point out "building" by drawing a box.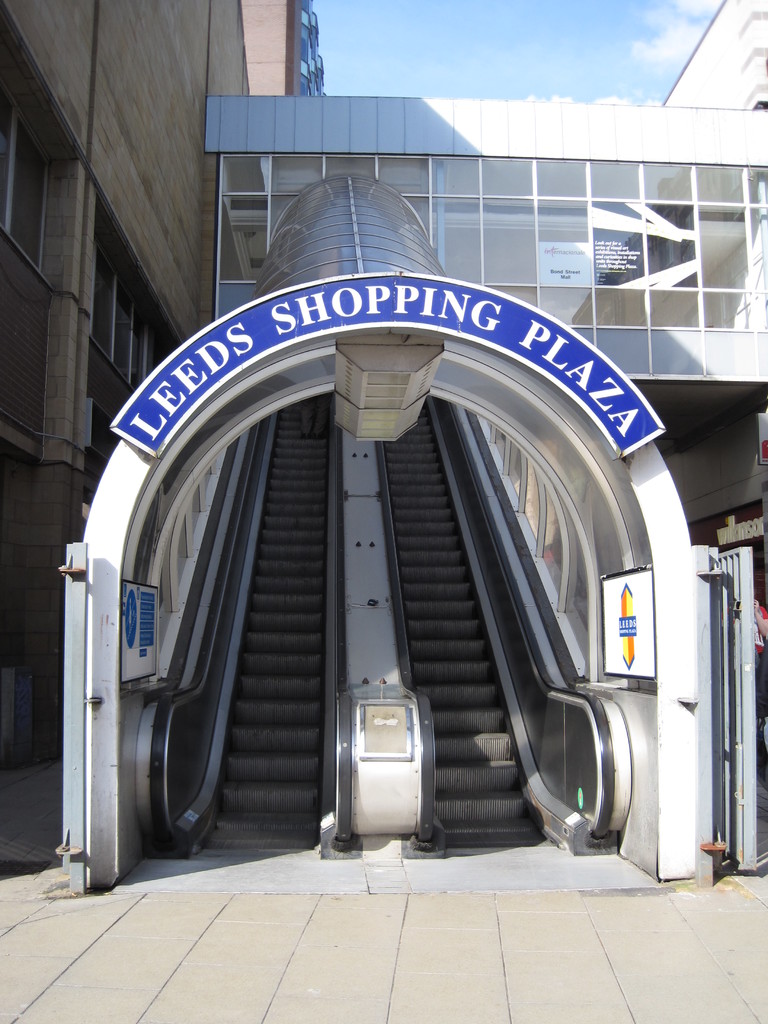
0 0 767 897.
